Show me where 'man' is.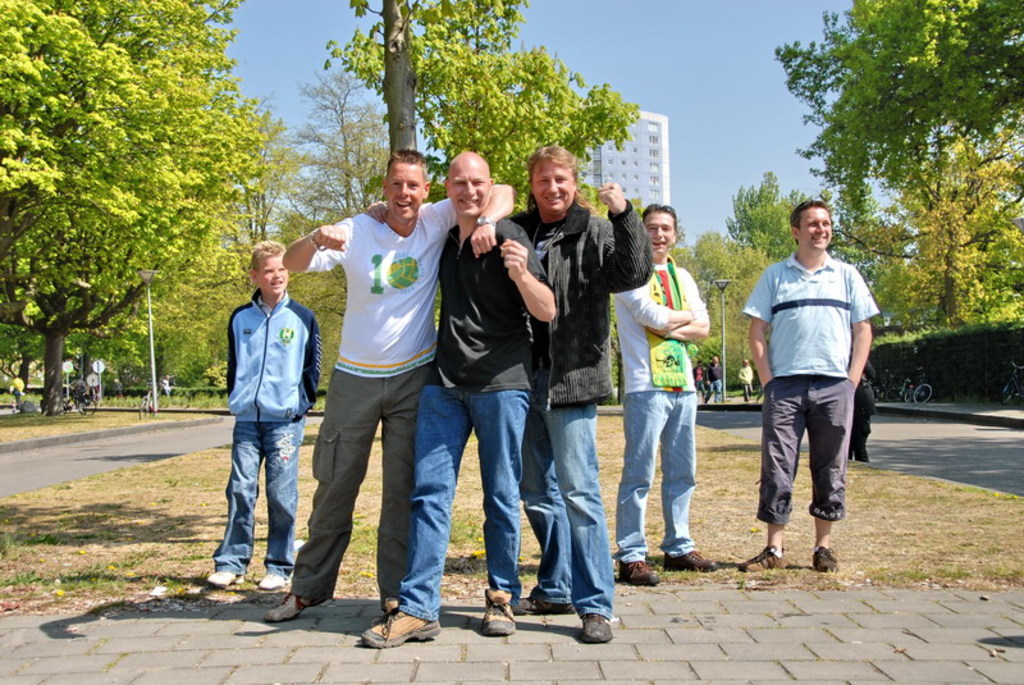
'man' is at box(707, 356, 723, 397).
